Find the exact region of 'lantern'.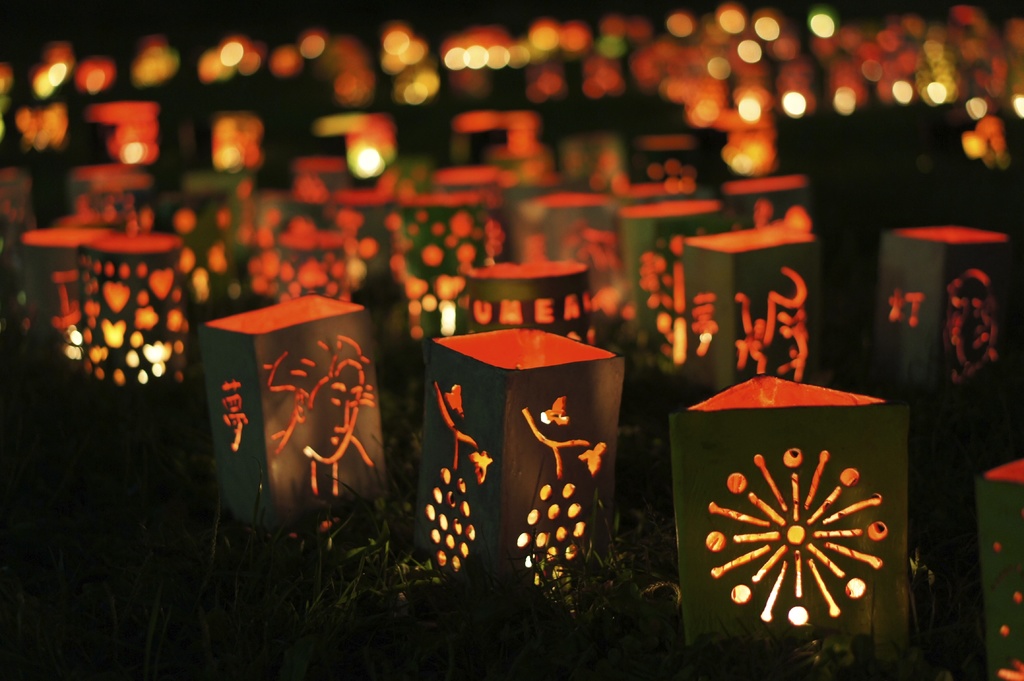
Exact region: bbox(83, 193, 134, 237).
